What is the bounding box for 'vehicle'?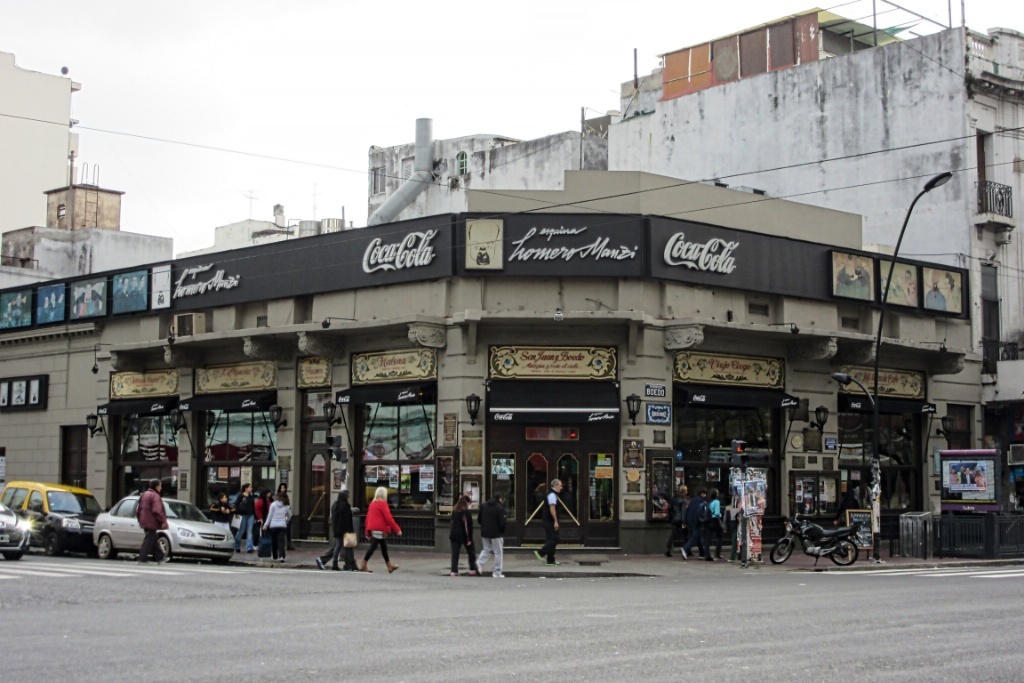
[x1=93, y1=495, x2=231, y2=563].
